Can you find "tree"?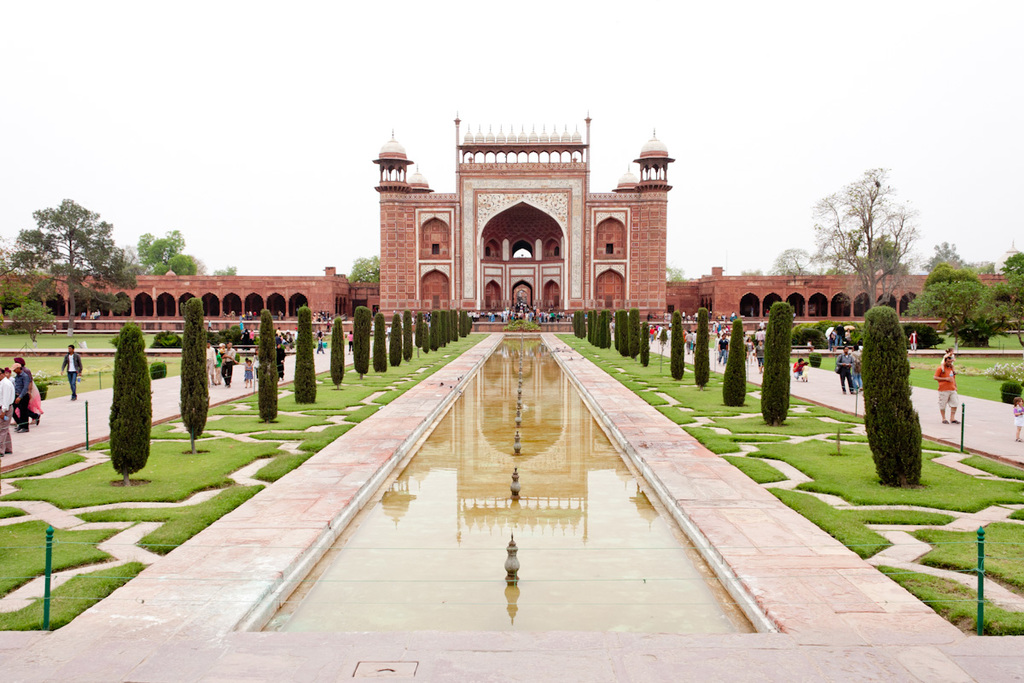
Yes, bounding box: Rect(970, 257, 997, 271).
